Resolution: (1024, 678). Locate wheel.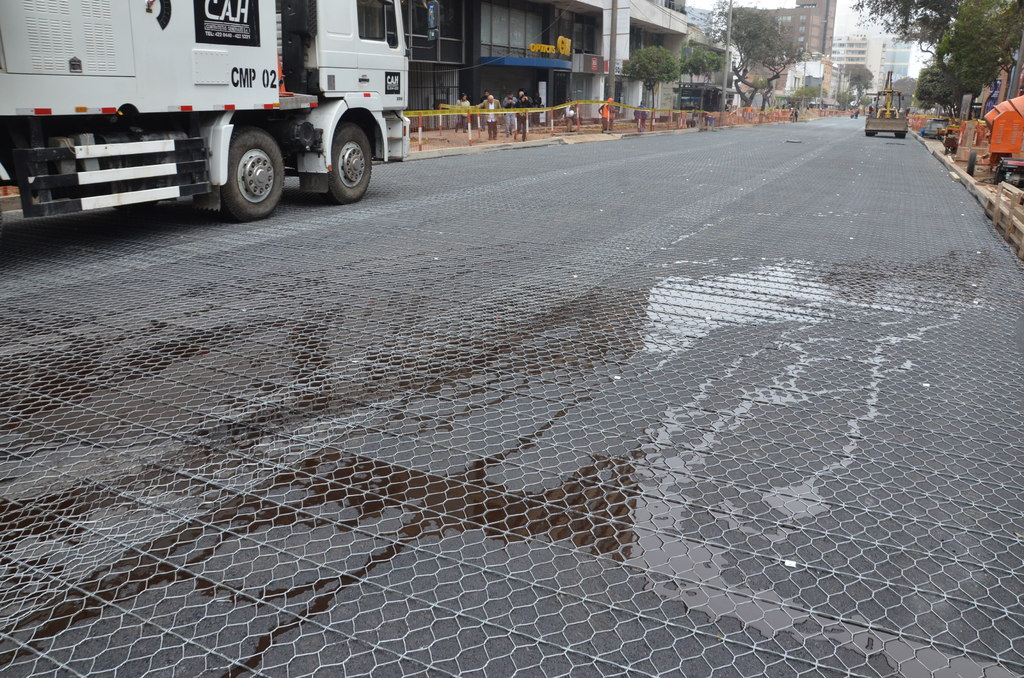
(202, 110, 274, 201).
